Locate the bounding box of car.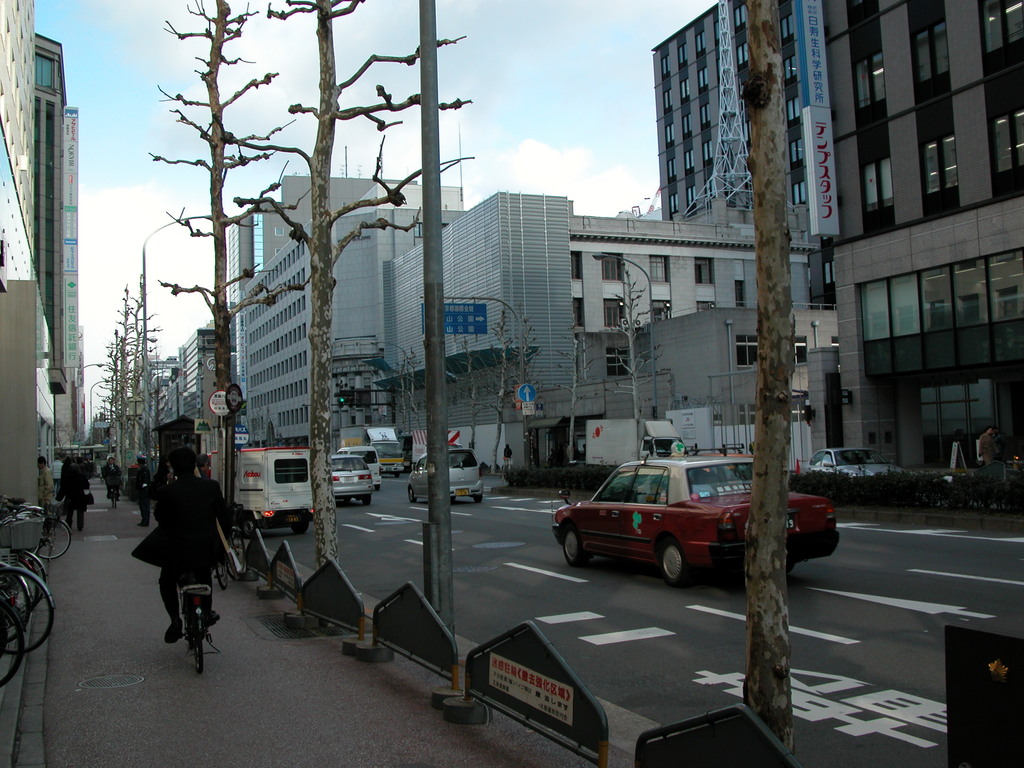
Bounding box: bbox(330, 458, 376, 509).
